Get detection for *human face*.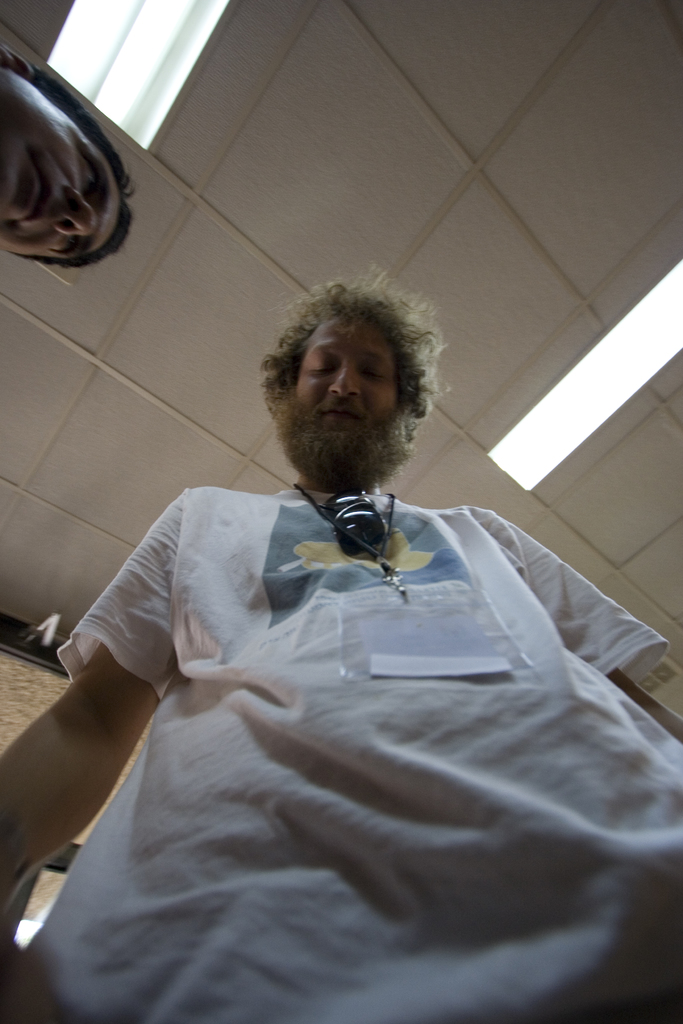
Detection: bbox=(273, 319, 415, 491).
